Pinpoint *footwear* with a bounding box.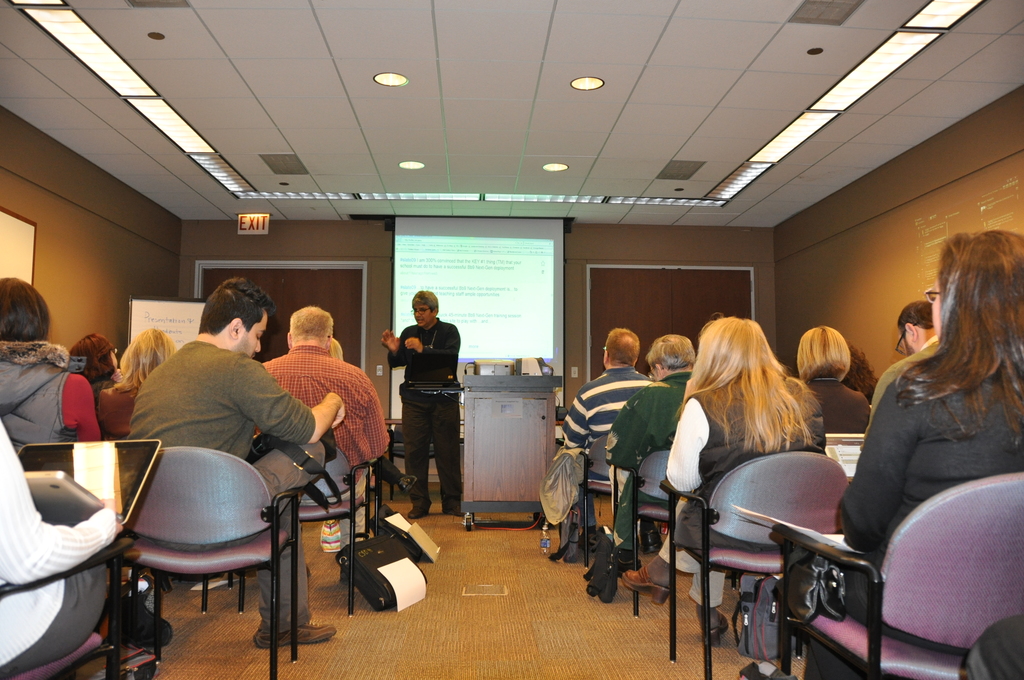
<box>618,555,637,576</box>.
